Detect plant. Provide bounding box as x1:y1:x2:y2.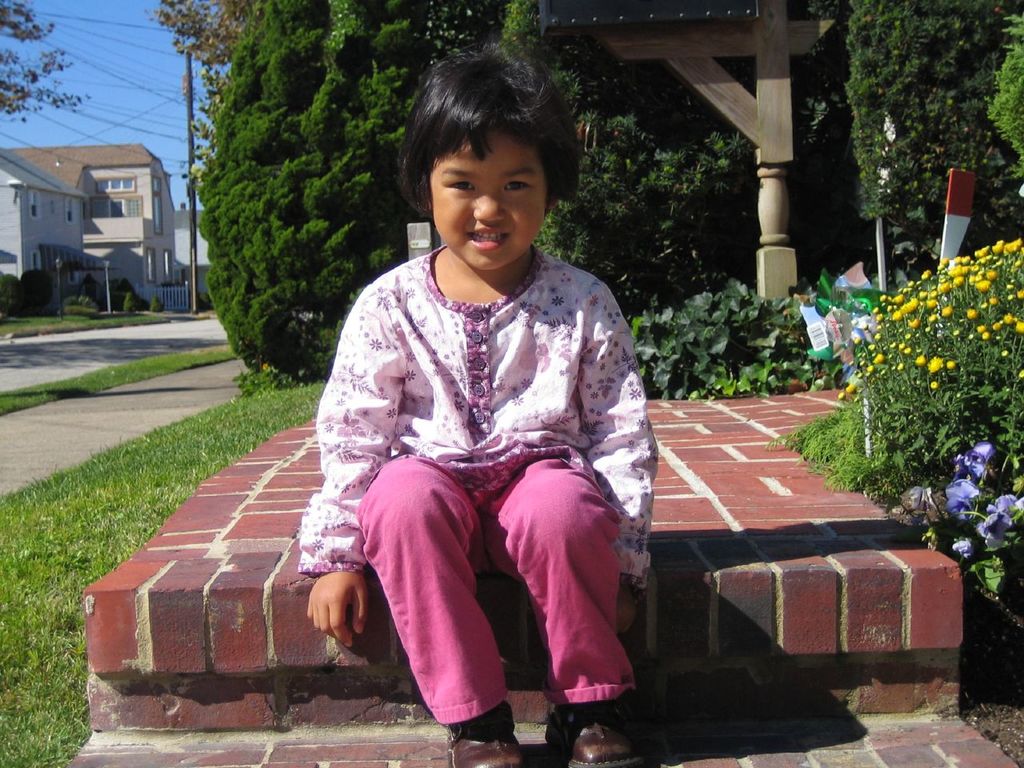
629:282:834:405.
